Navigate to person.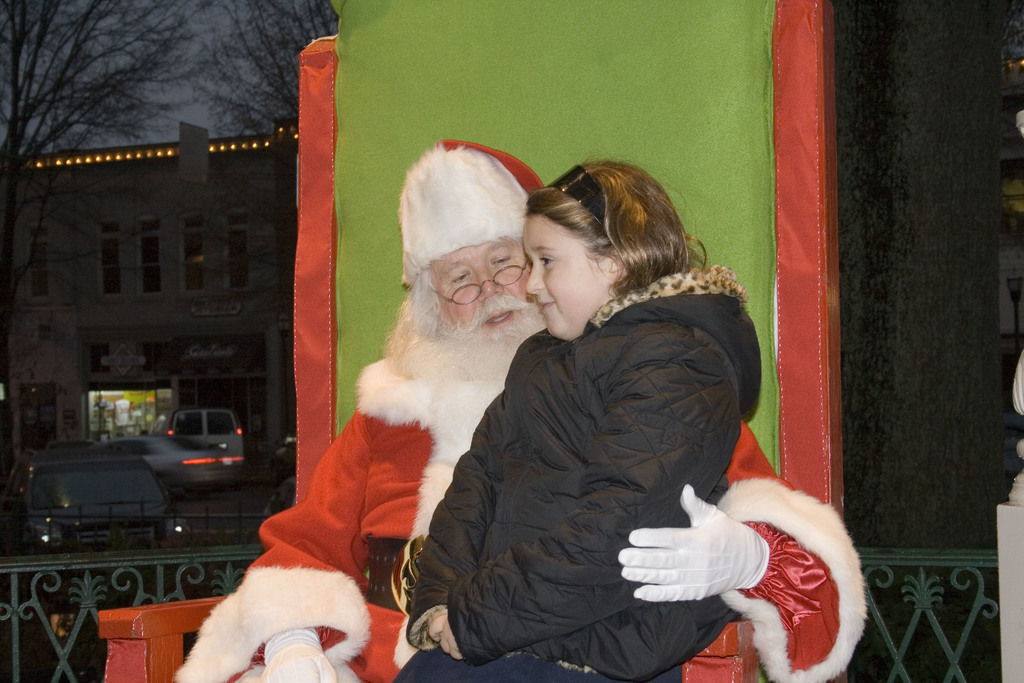
Navigation target: region(170, 142, 872, 682).
